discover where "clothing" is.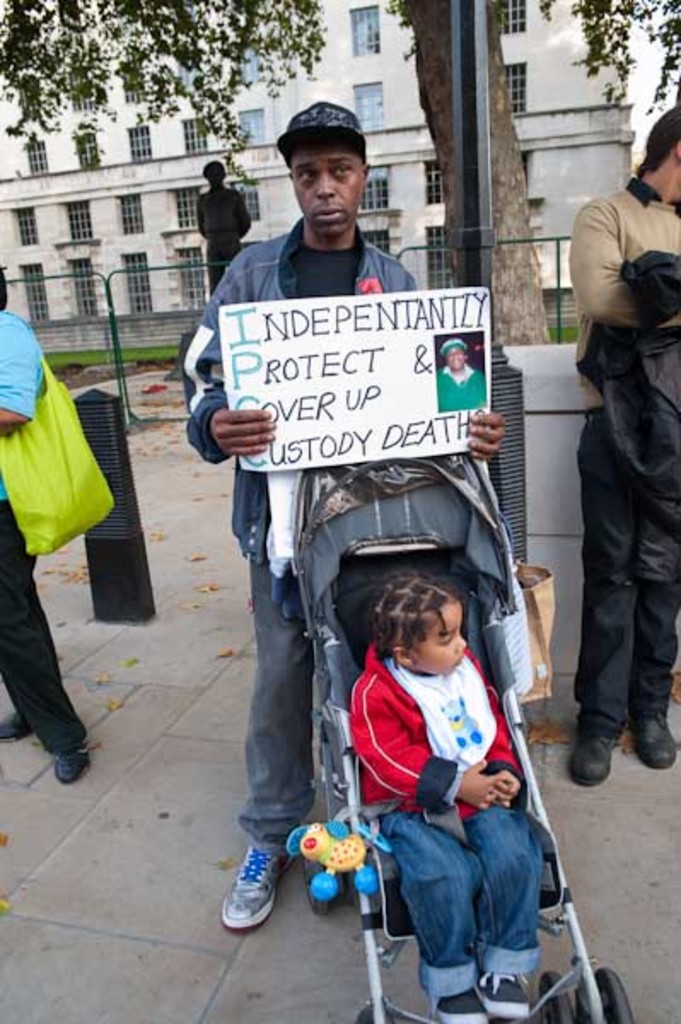
Discovered at {"left": 345, "top": 631, "right": 563, "bottom": 981}.
